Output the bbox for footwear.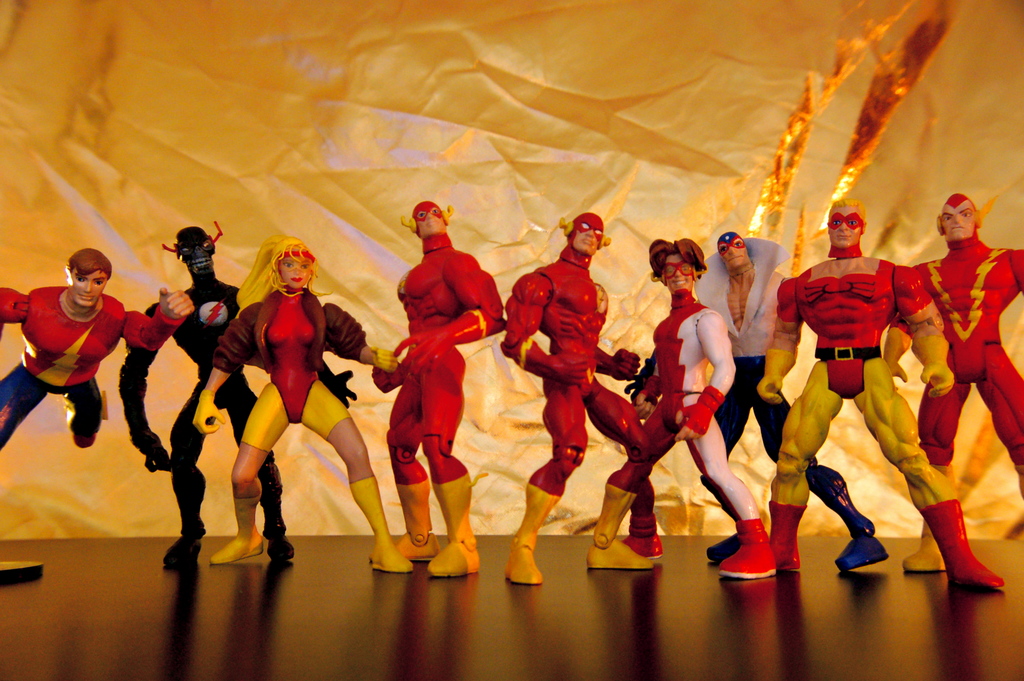
left=351, top=475, right=420, bottom=575.
